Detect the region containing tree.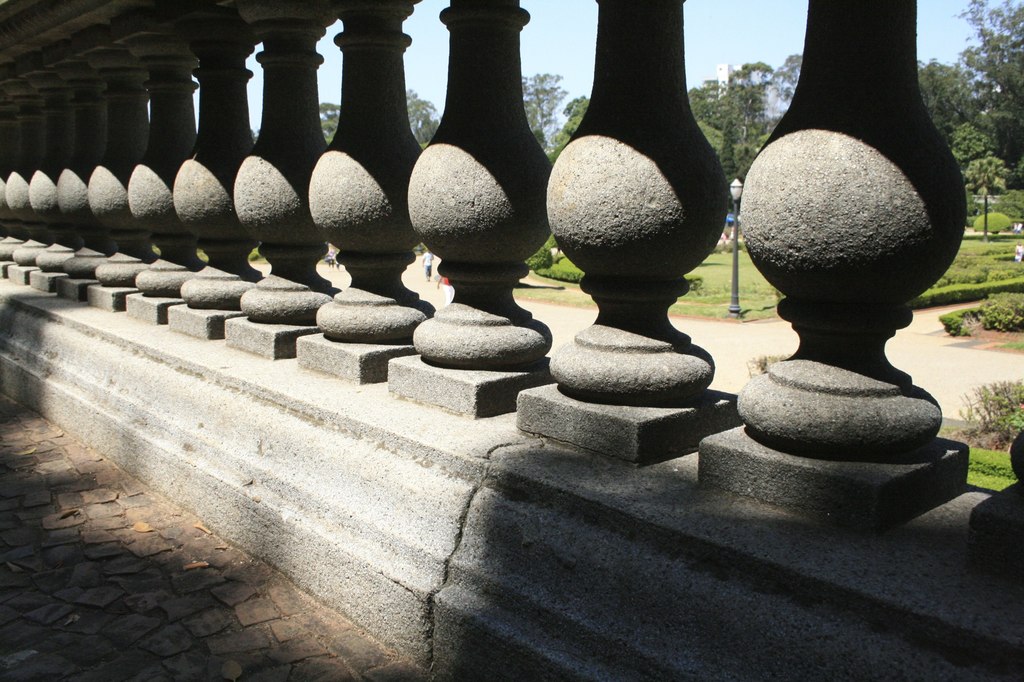
pyautogui.locateOnScreen(911, 55, 982, 147).
